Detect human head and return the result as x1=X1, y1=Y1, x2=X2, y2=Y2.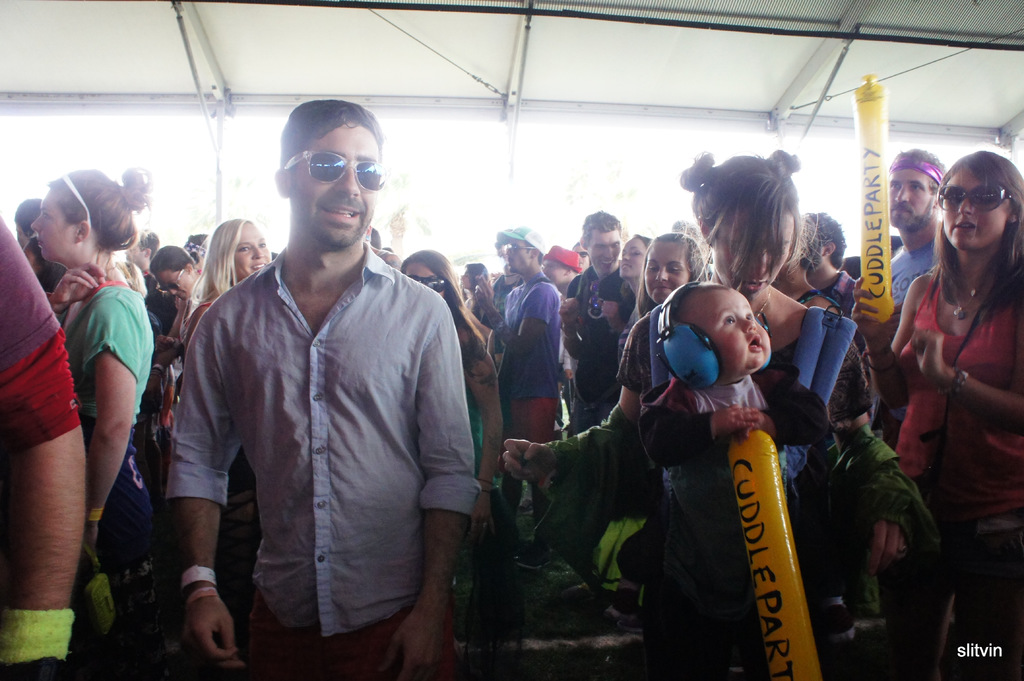
x1=544, y1=246, x2=584, y2=285.
